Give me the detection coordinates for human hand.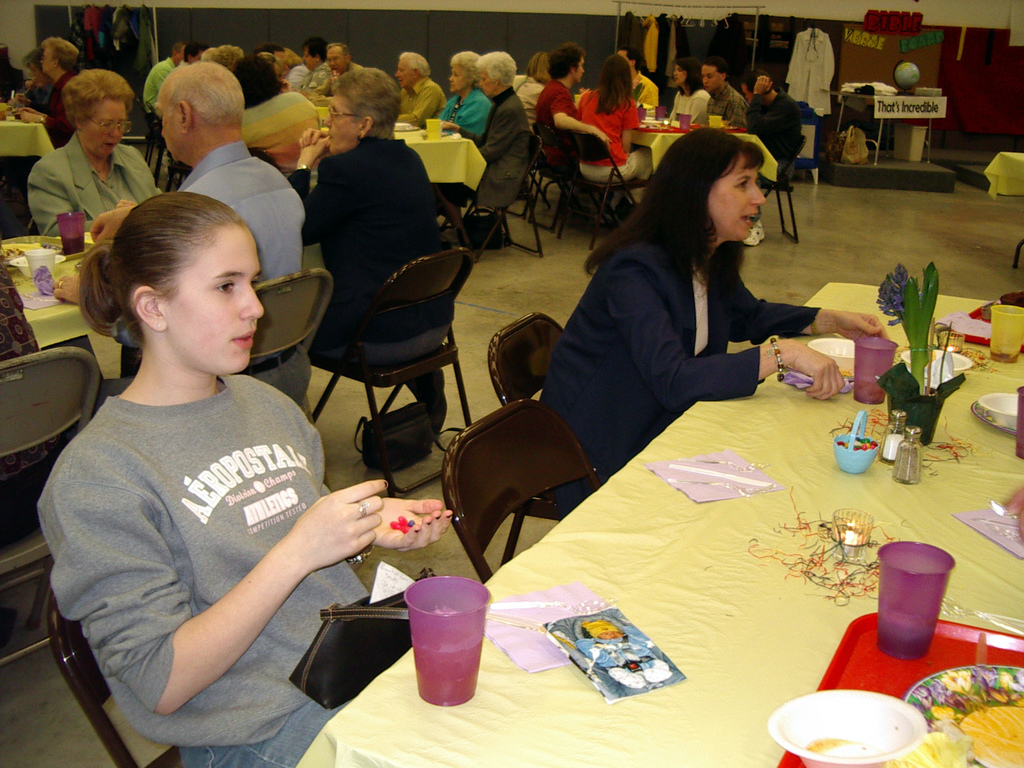
crop(579, 86, 593, 97).
